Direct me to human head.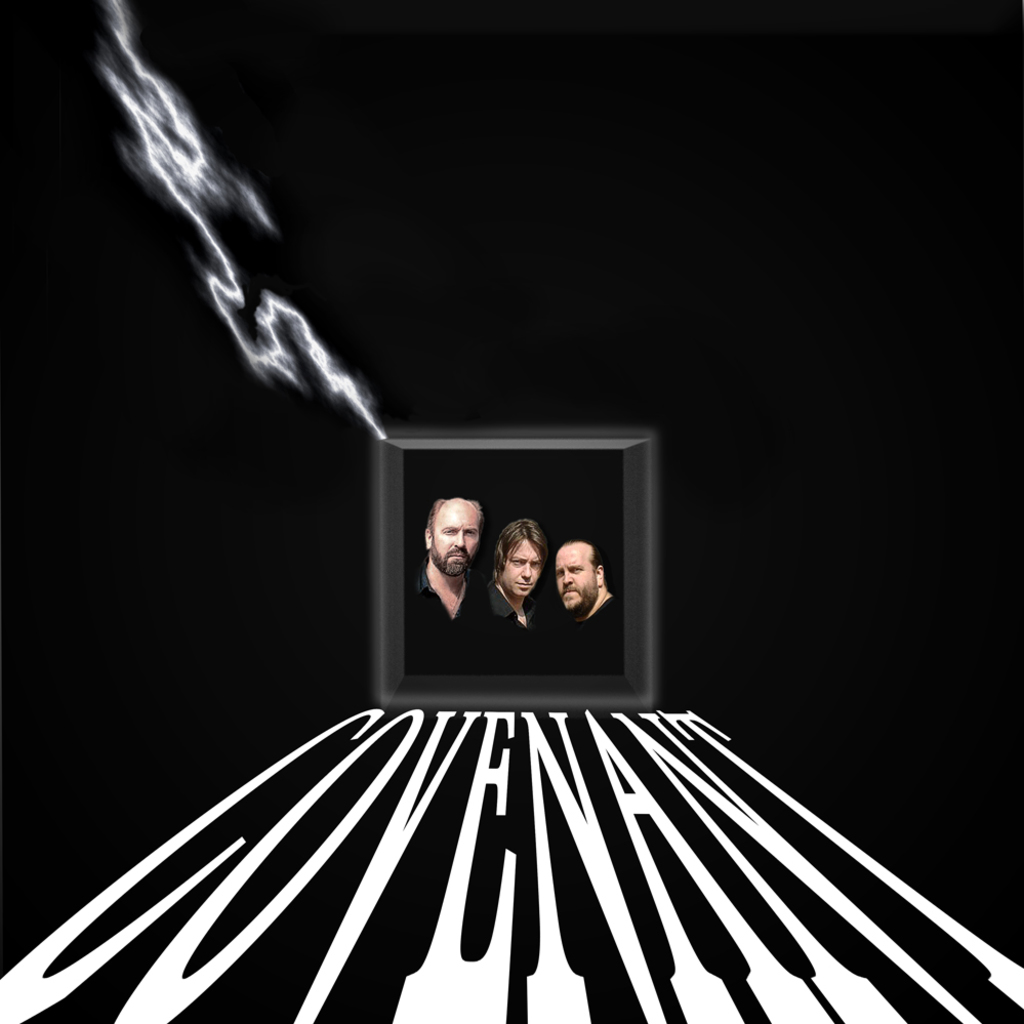
Direction: Rect(560, 538, 603, 611).
